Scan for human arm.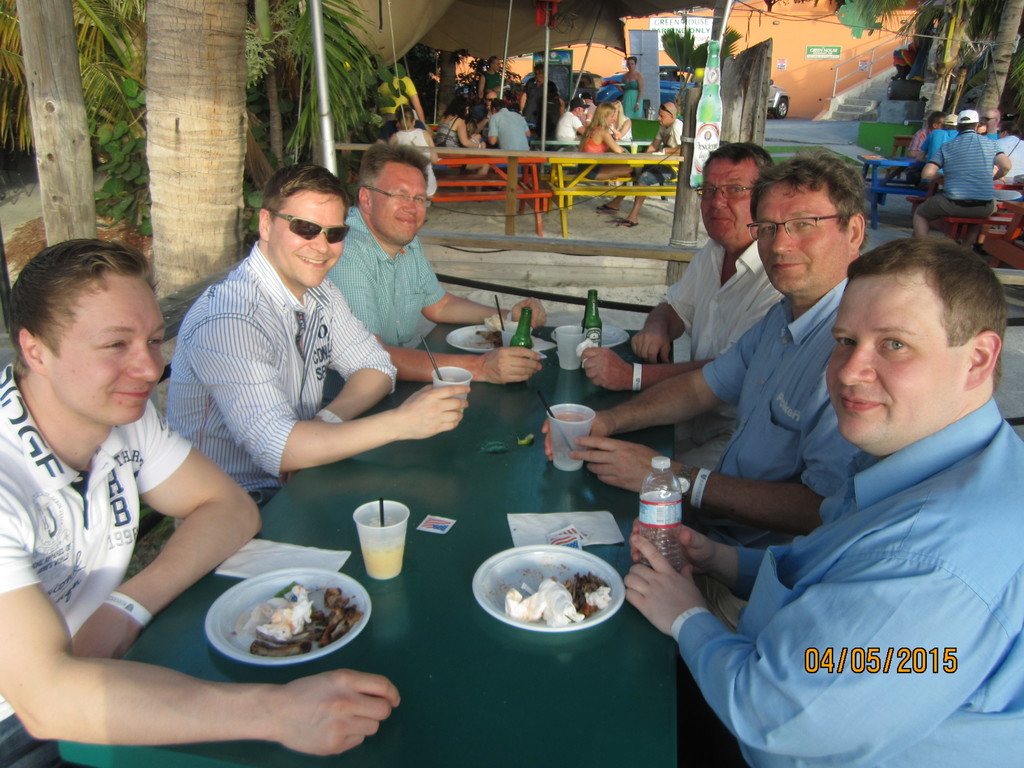
Scan result: (left=86, top=441, right=246, bottom=660).
